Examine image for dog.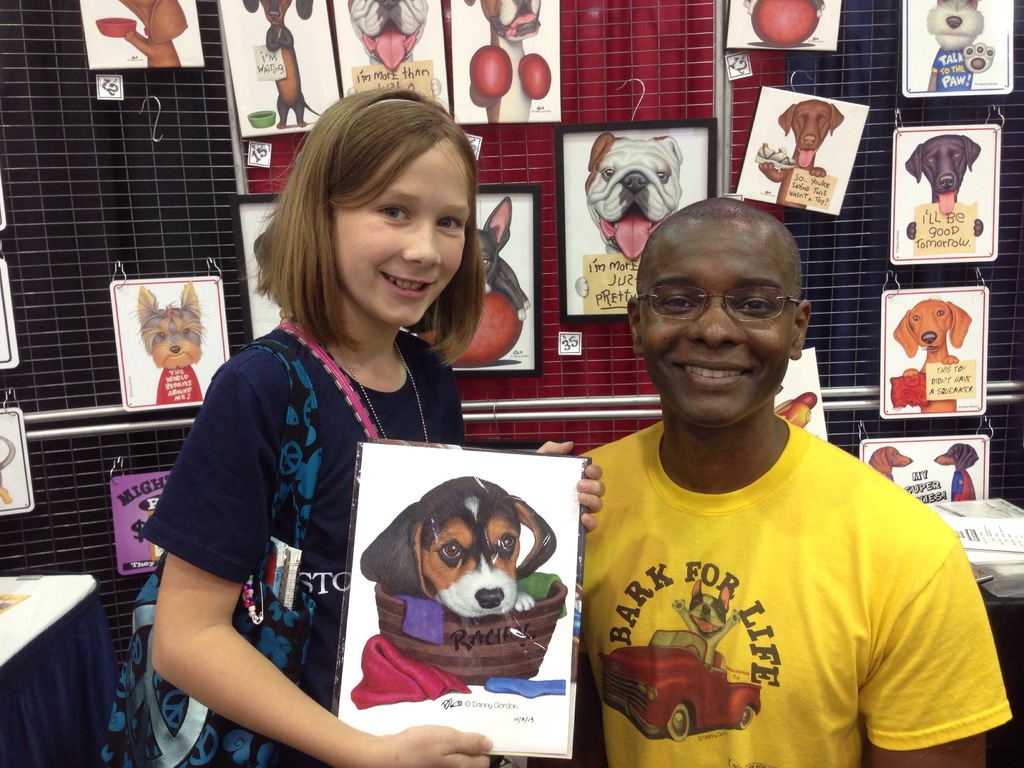
Examination result: crop(0, 431, 17, 505).
